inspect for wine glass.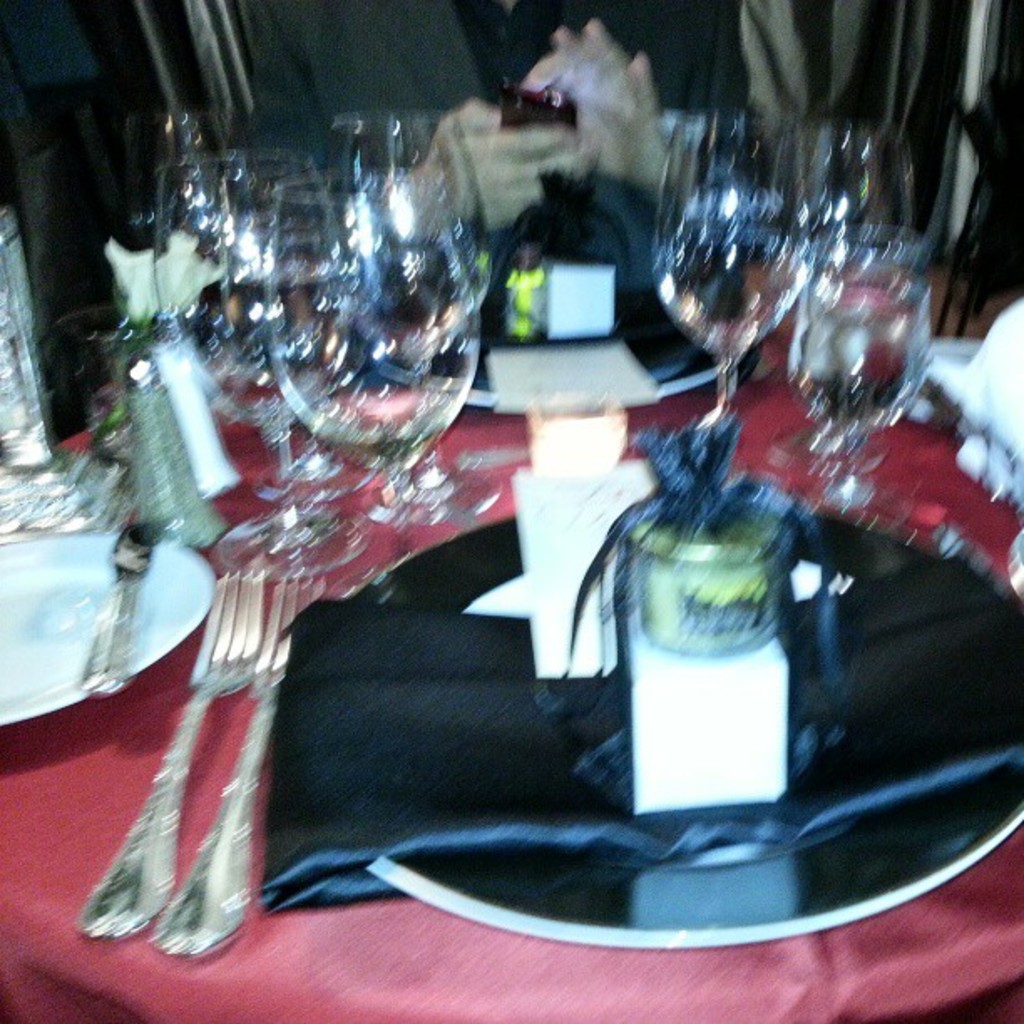
Inspection: <box>768,127,904,393</box>.
